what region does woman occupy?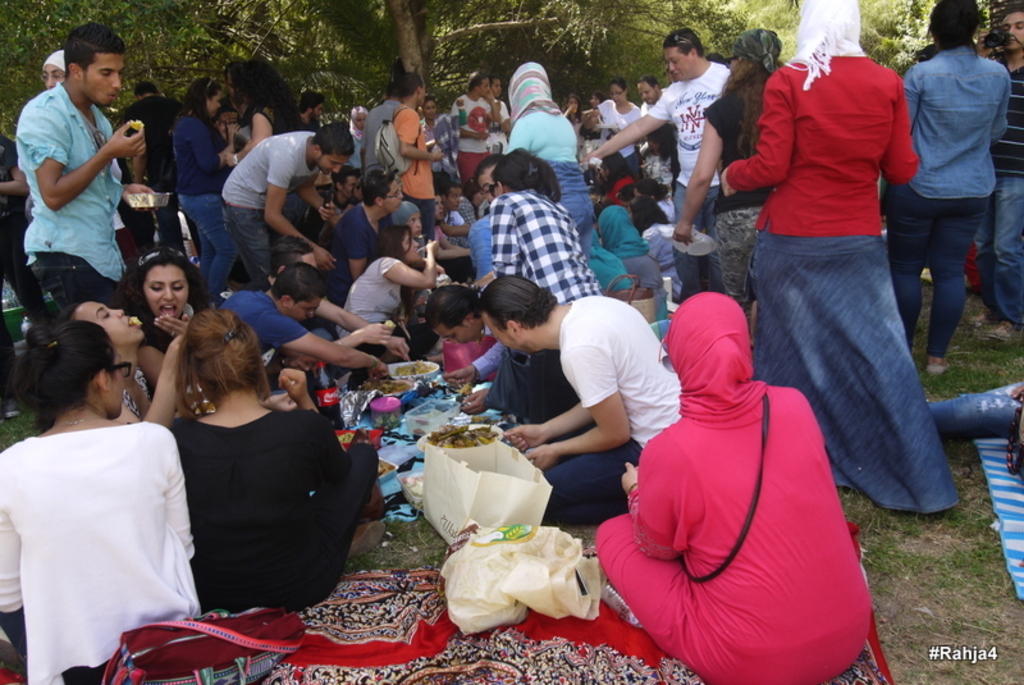
<region>727, 0, 957, 519</region>.
